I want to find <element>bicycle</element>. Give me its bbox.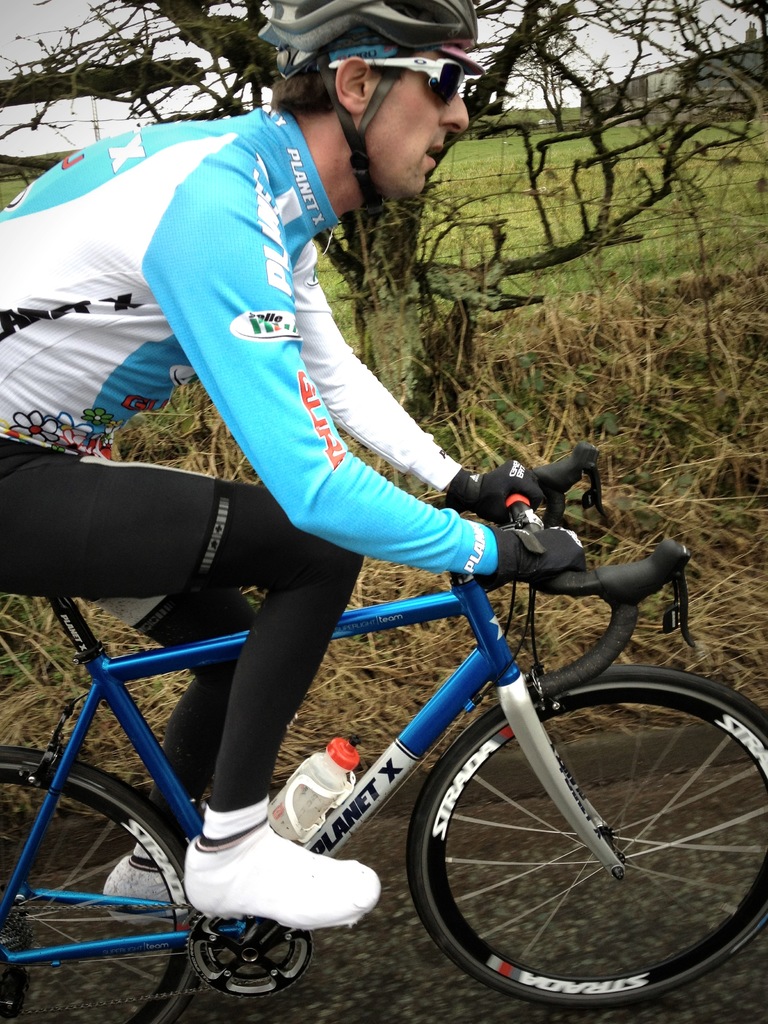
l=37, t=390, r=767, b=1015.
